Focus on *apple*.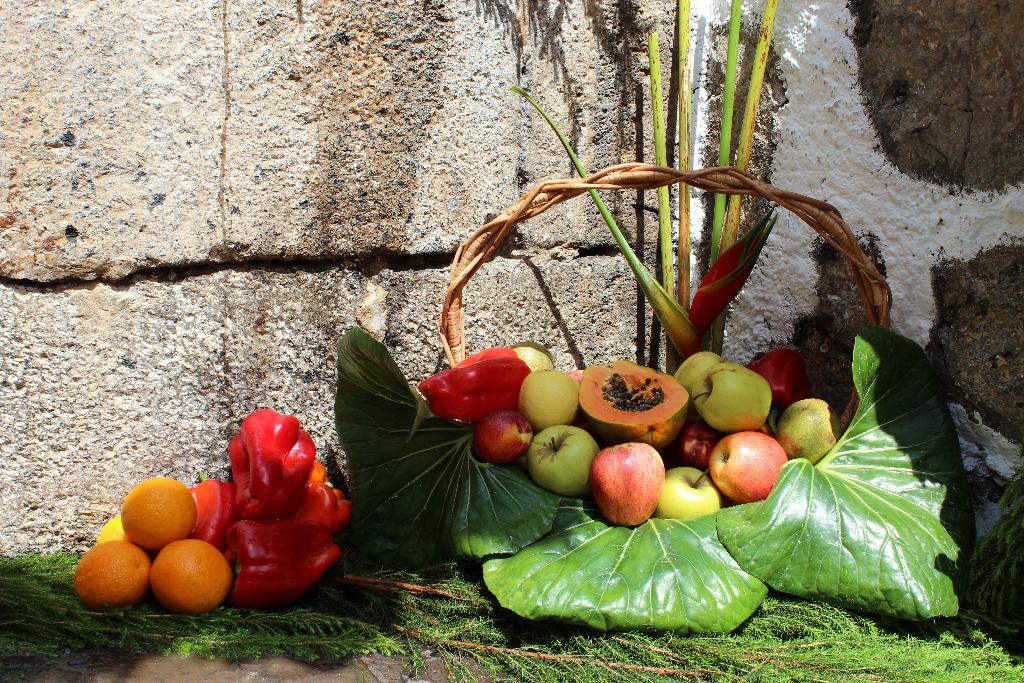
Focused at <region>680, 420, 717, 466</region>.
